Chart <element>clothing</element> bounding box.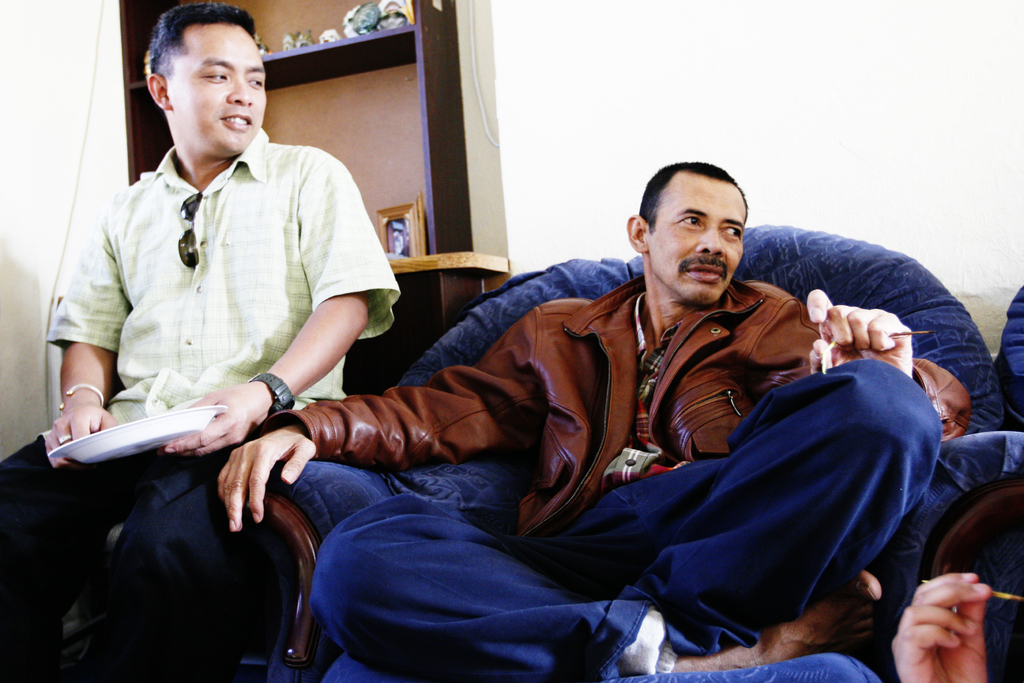
Charted: box(225, 173, 957, 670).
